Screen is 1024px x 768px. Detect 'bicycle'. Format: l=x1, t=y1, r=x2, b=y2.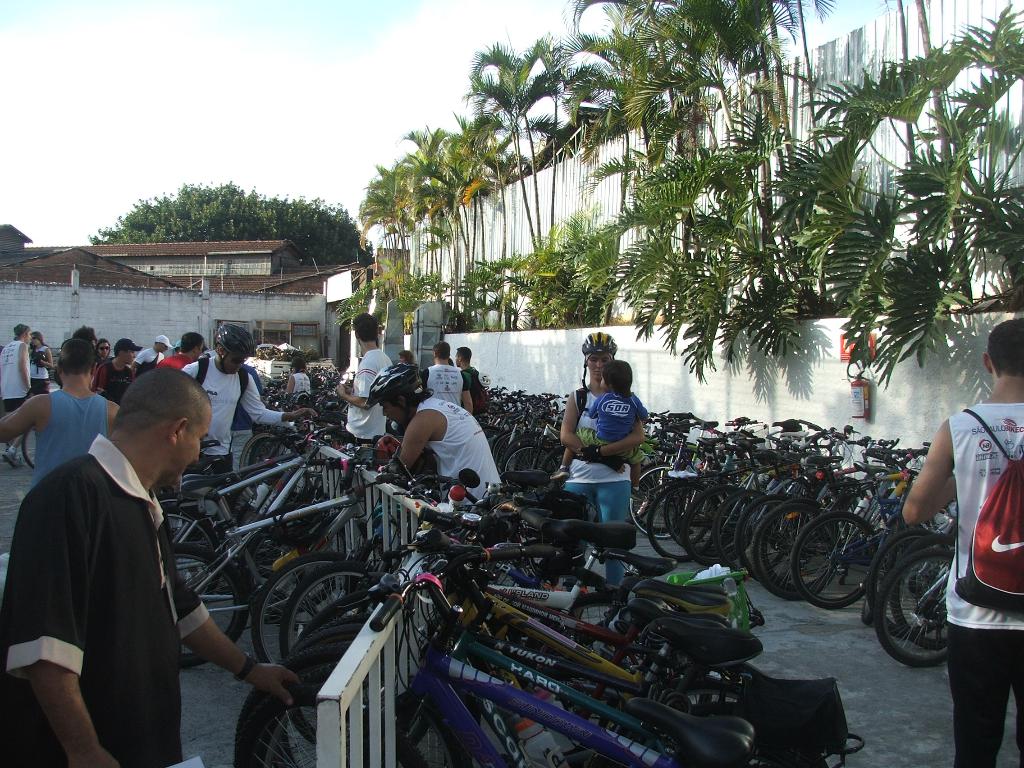
l=239, t=475, r=646, b=688.
